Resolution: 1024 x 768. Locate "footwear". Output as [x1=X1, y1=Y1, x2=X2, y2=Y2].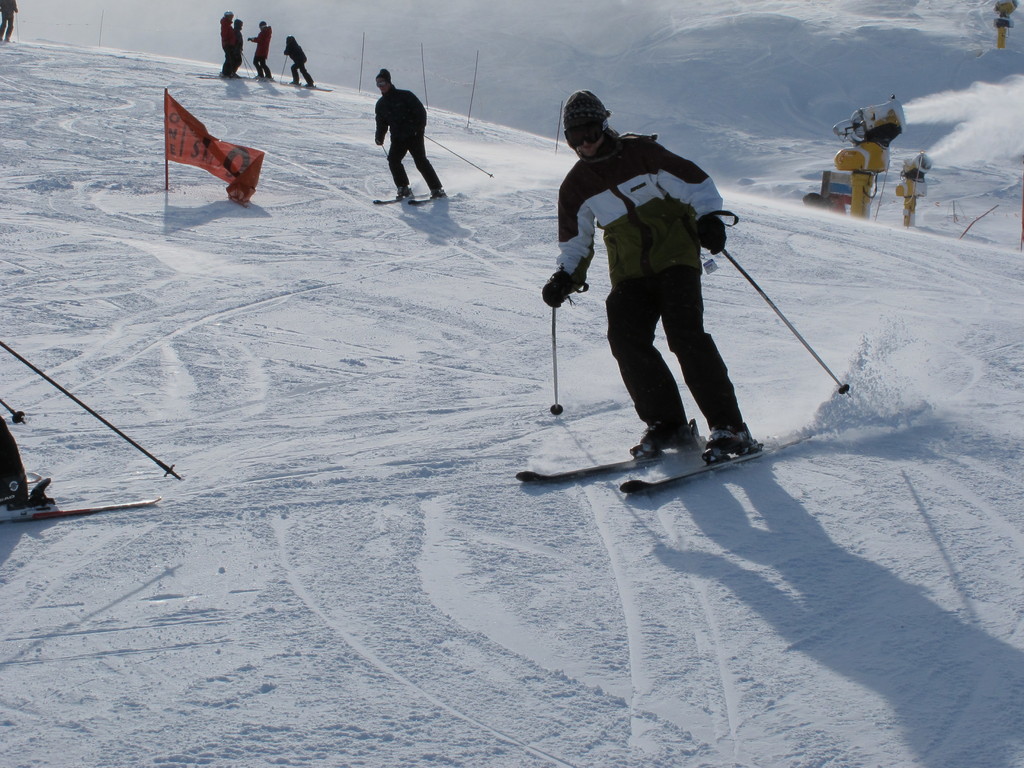
[x1=698, y1=430, x2=757, y2=463].
